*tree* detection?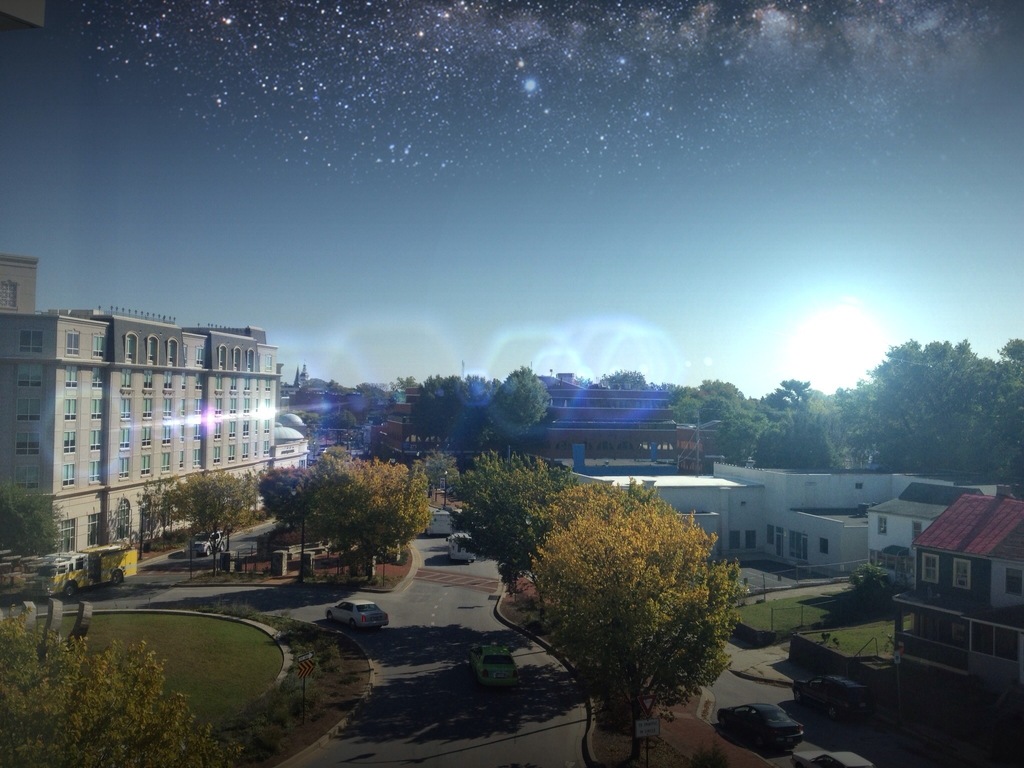
(left=247, top=461, right=323, bottom=528)
